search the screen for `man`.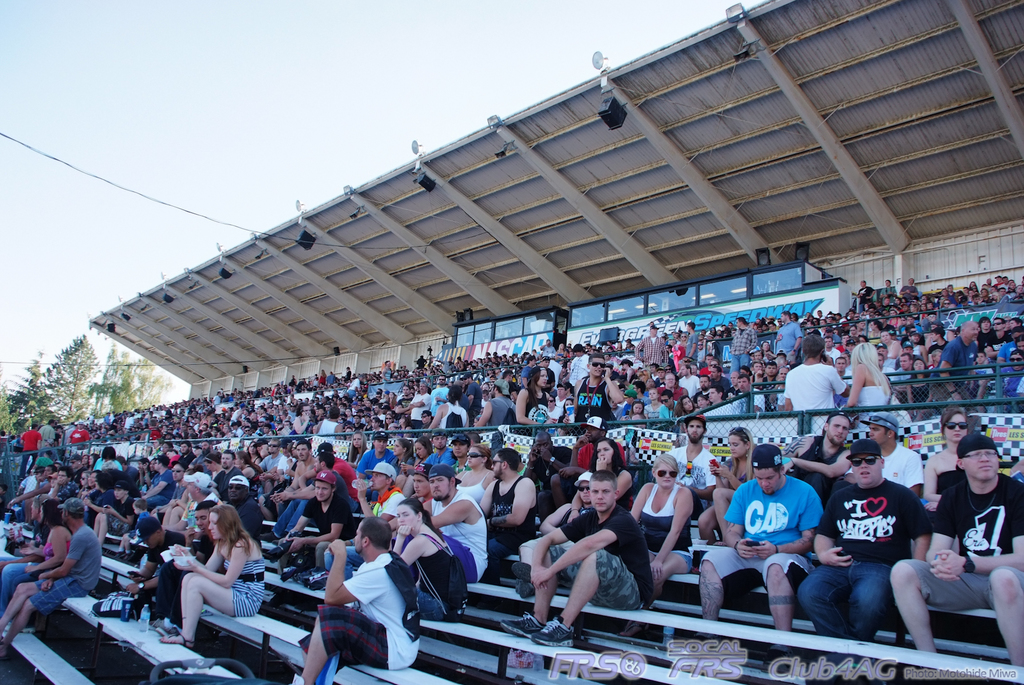
Found at 999:350:1023:399.
